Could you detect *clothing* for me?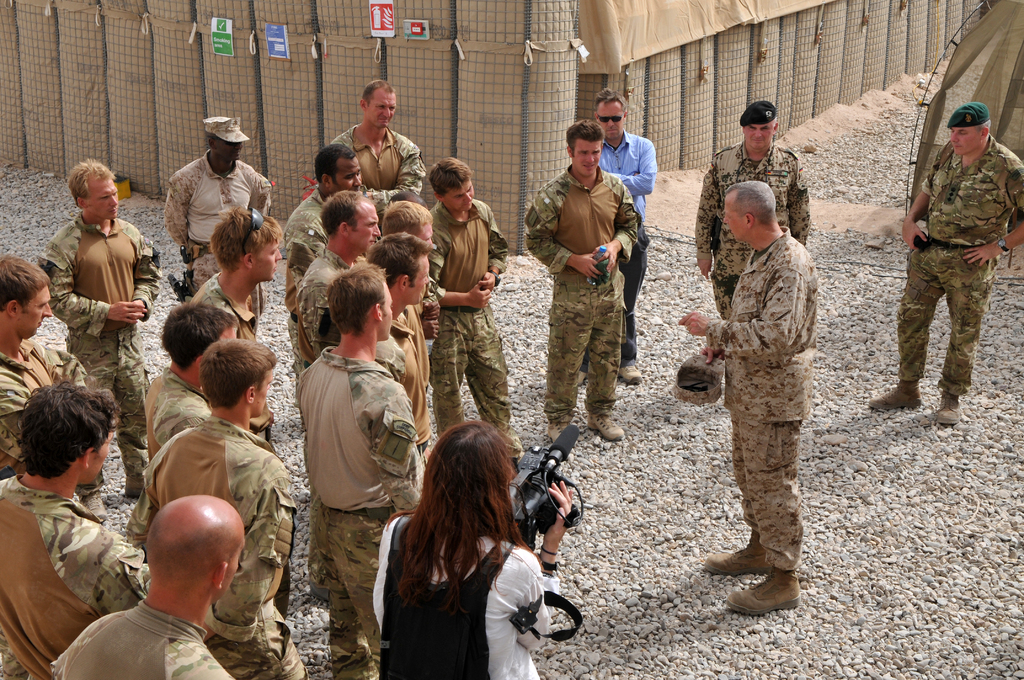
Detection result: (585,122,657,380).
